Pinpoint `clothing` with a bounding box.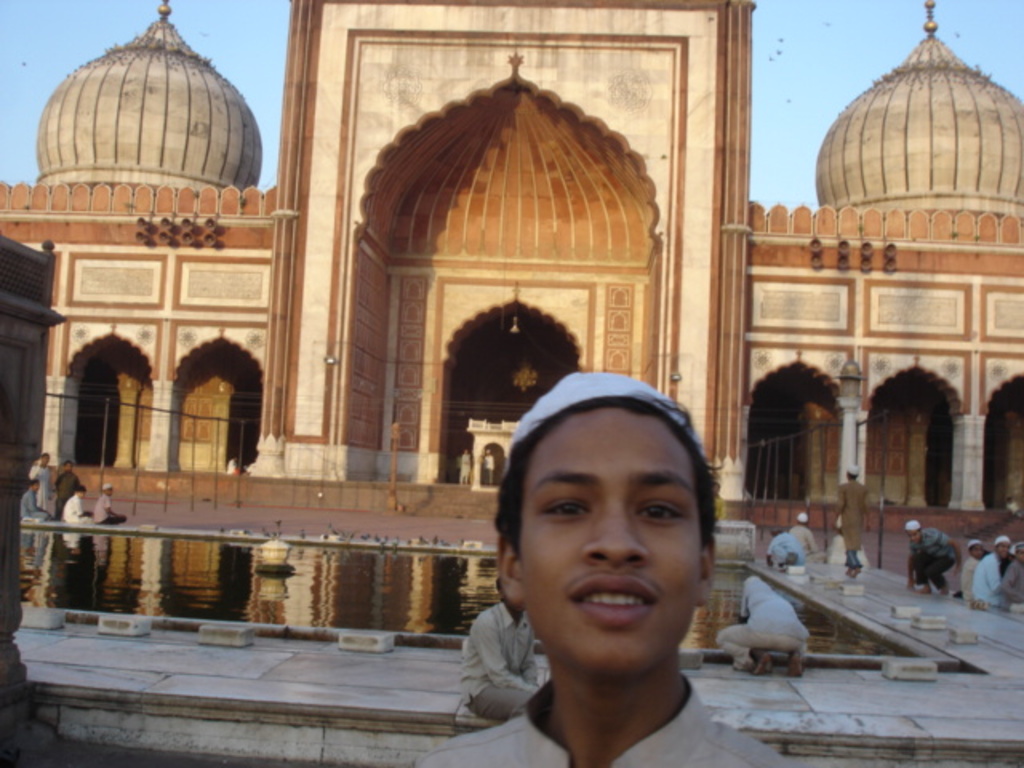
(left=456, top=453, right=474, bottom=490).
